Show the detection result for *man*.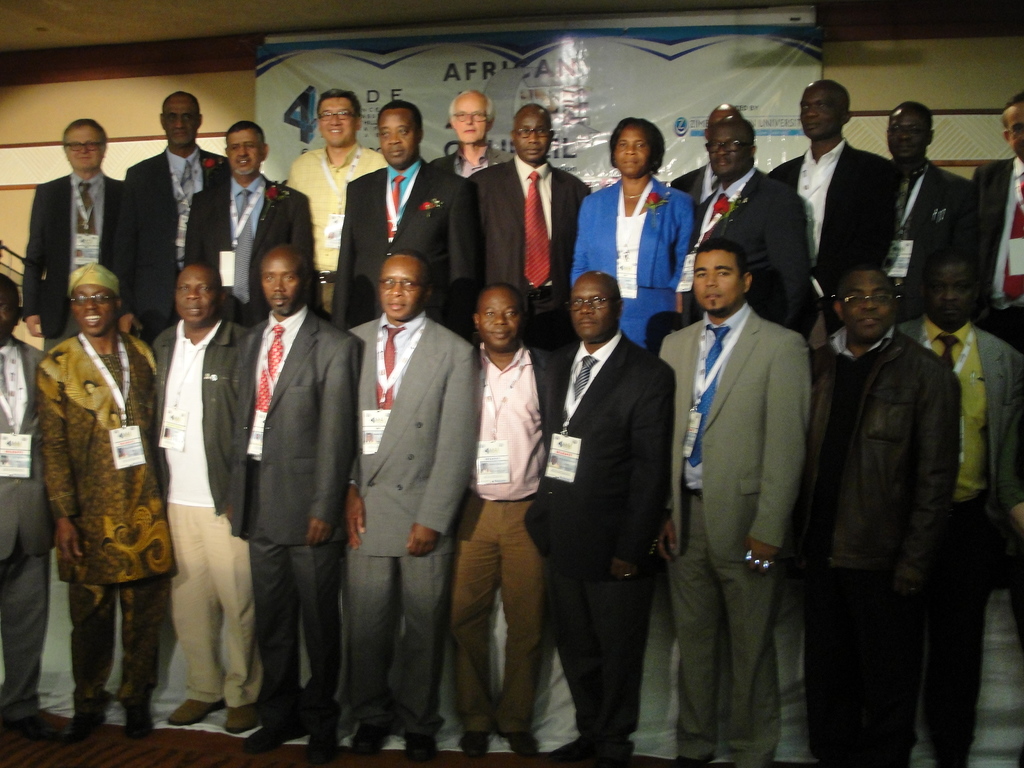
346, 254, 480, 764.
